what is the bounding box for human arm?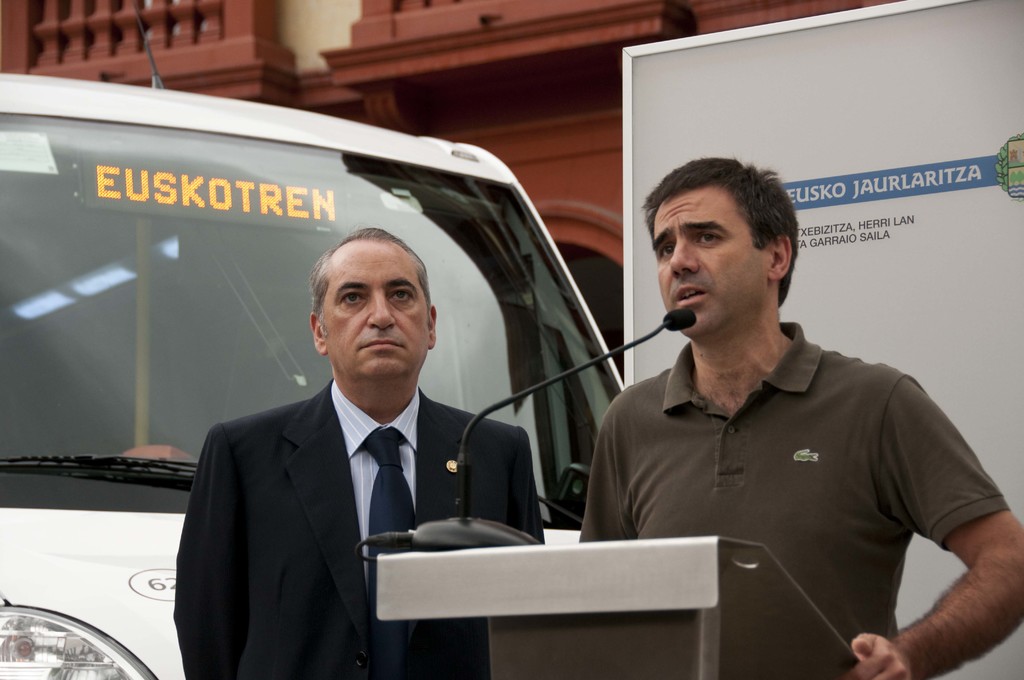
bbox(579, 397, 637, 539).
